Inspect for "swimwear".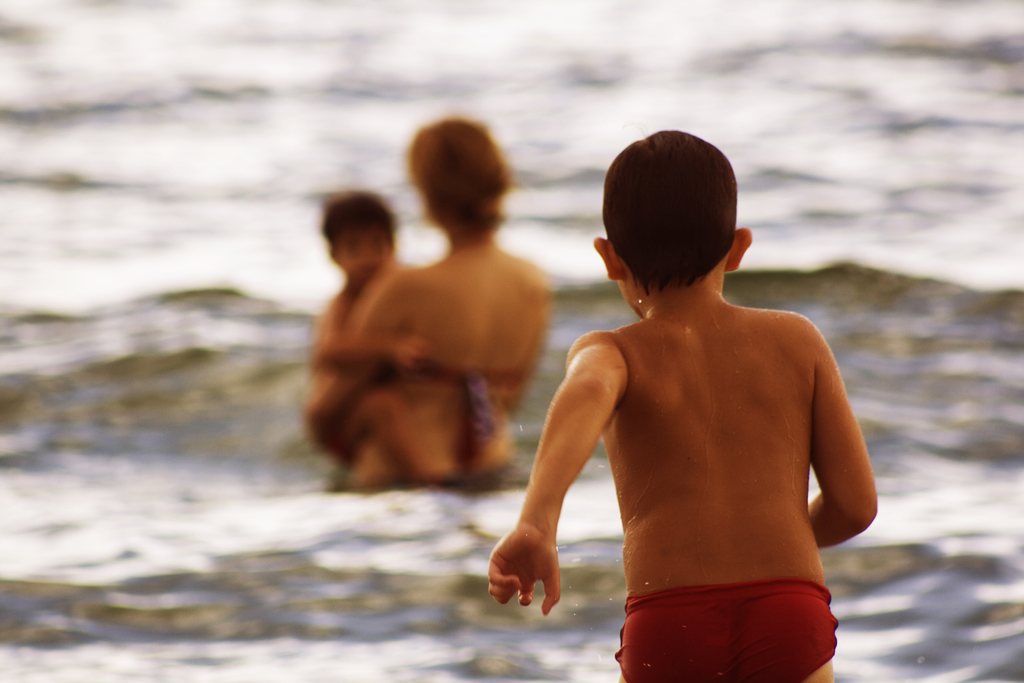
Inspection: x1=367, y1=361, x2=525, y2=452.
